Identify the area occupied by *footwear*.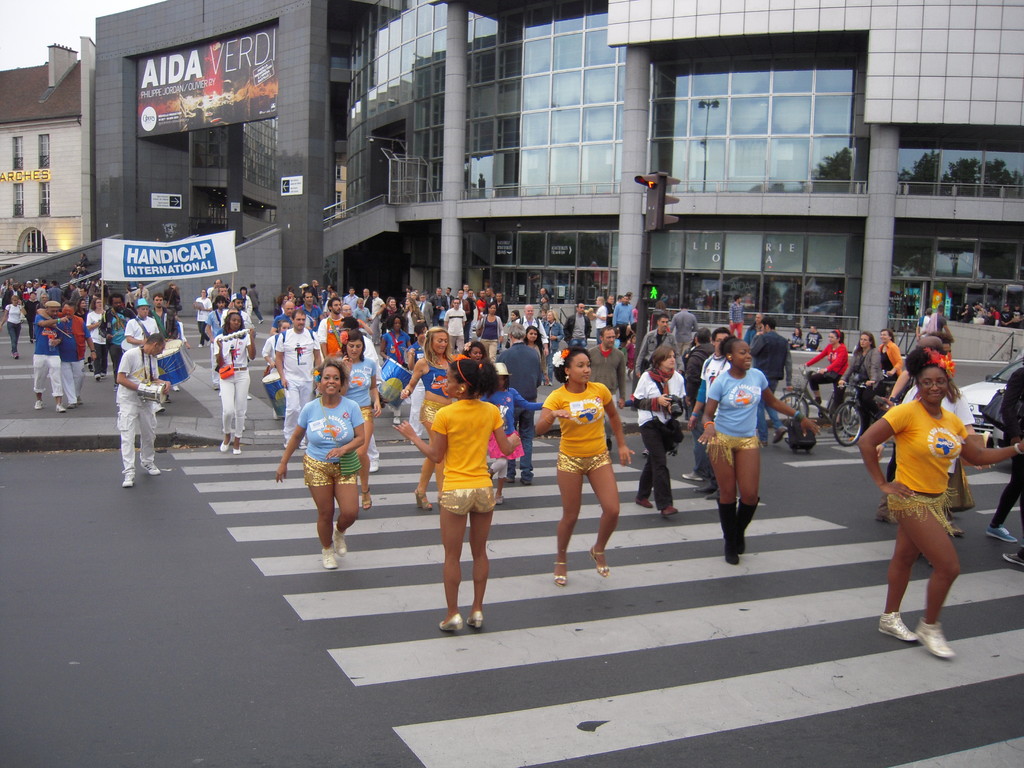
Area: bbox=(760, 440, 769, 448).
